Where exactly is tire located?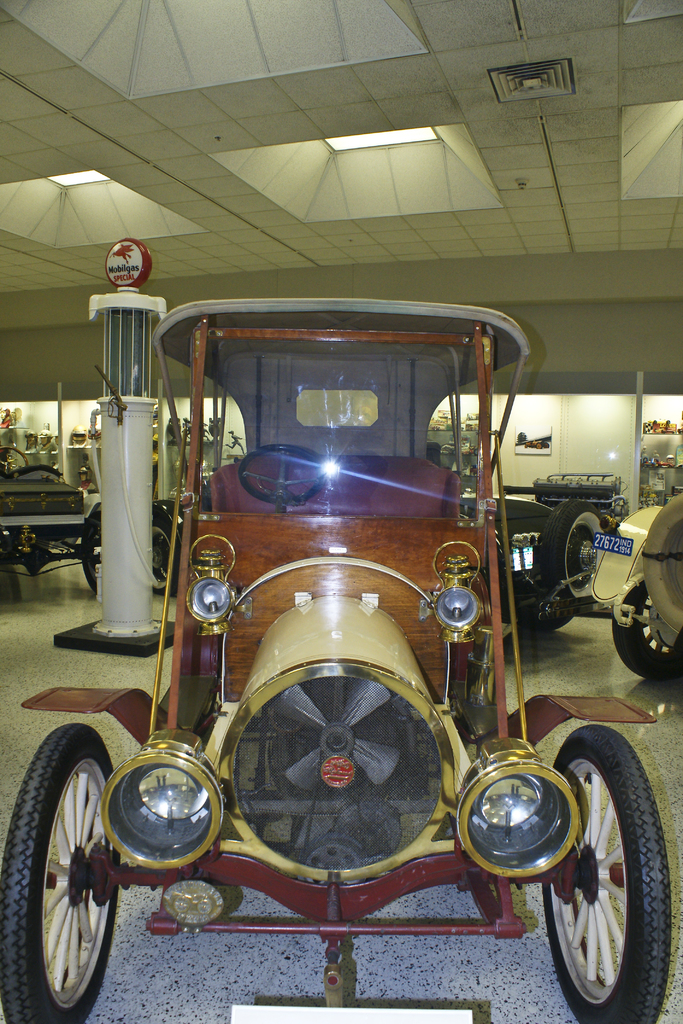
Its bounding box is {"x1": 541, "y1": 612, "x2": 575, "y2": 631}.
